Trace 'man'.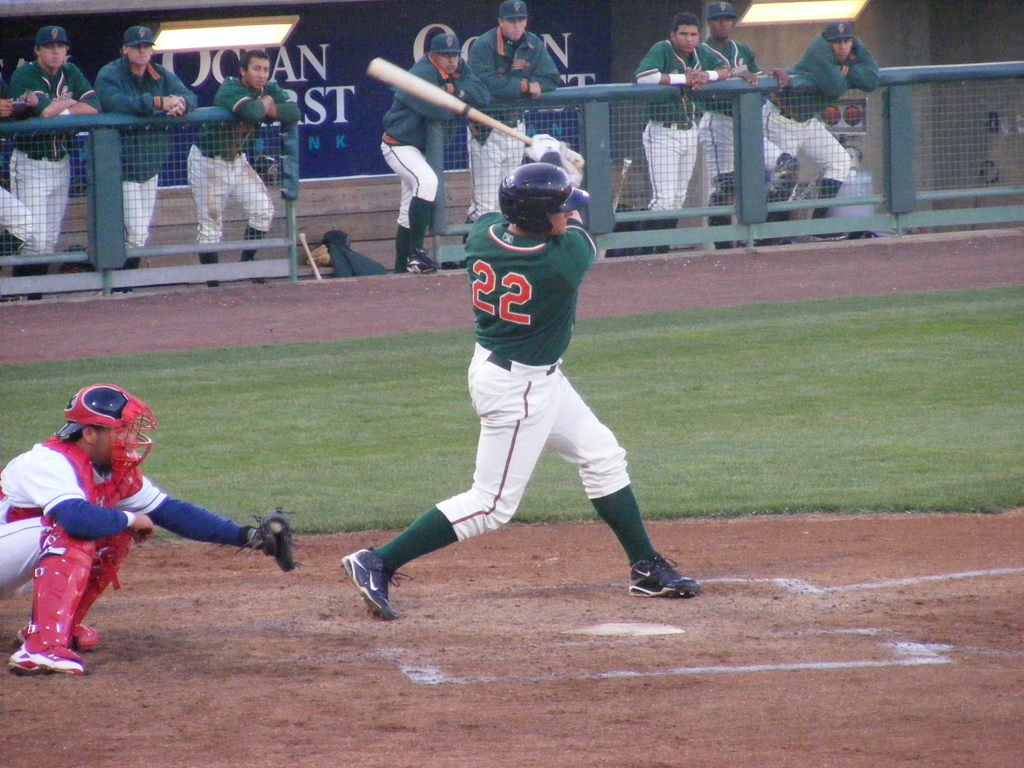
Traced to box=[457, 0, 563, 254].
